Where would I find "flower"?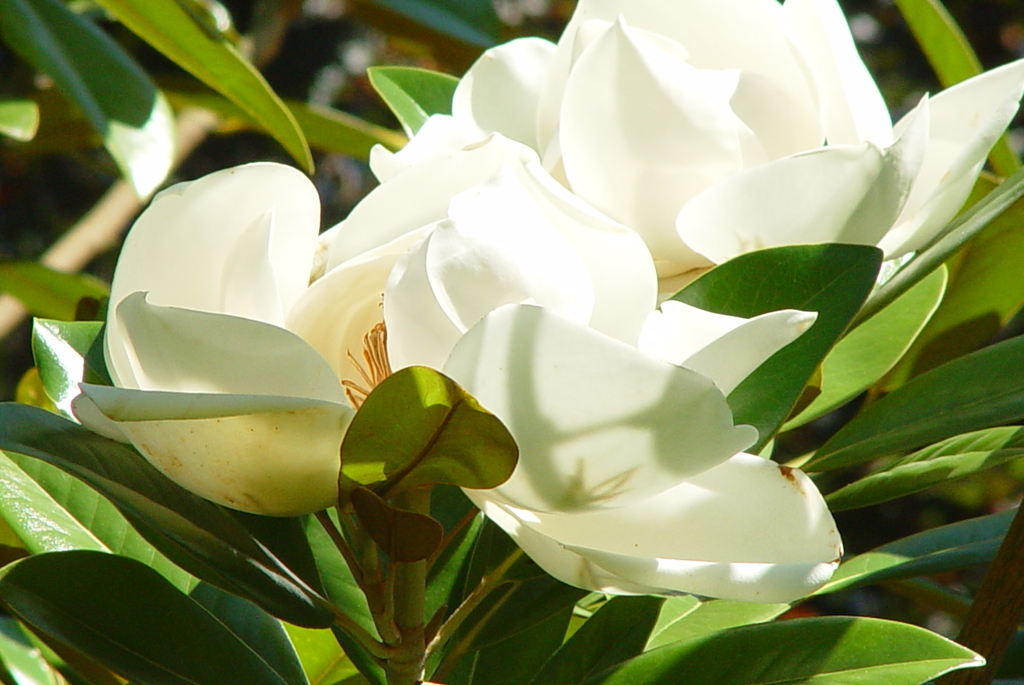
At crop(35, 38, 944, 632).
